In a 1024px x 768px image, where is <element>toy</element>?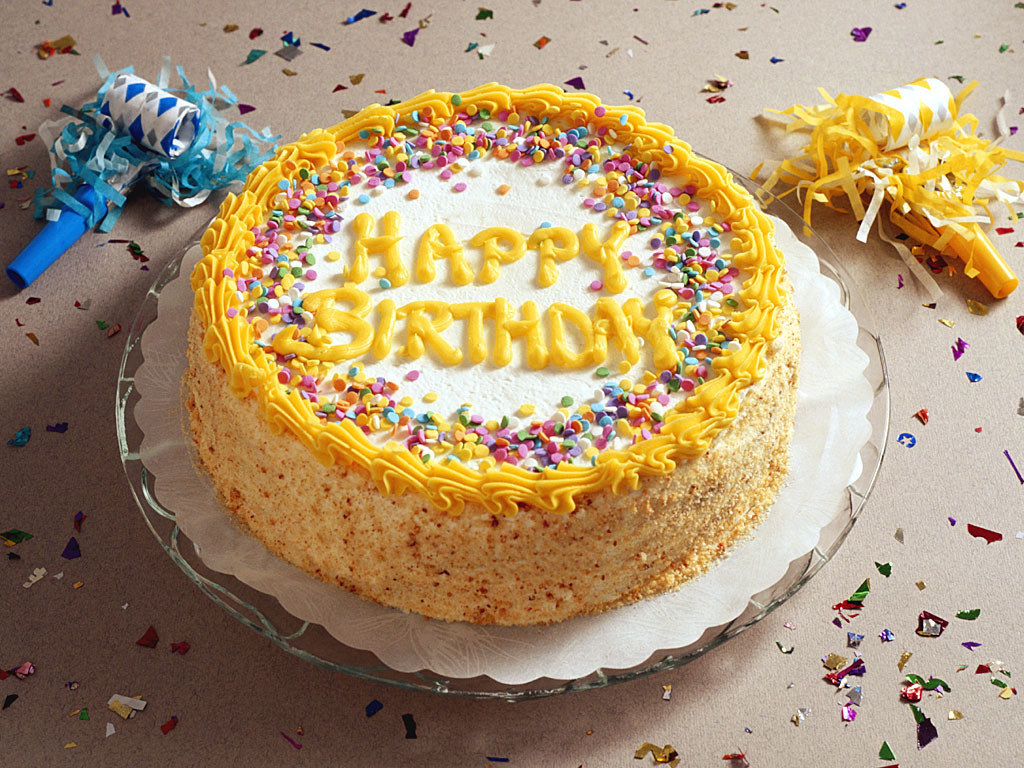
box=[0, 56, 270, 289].
